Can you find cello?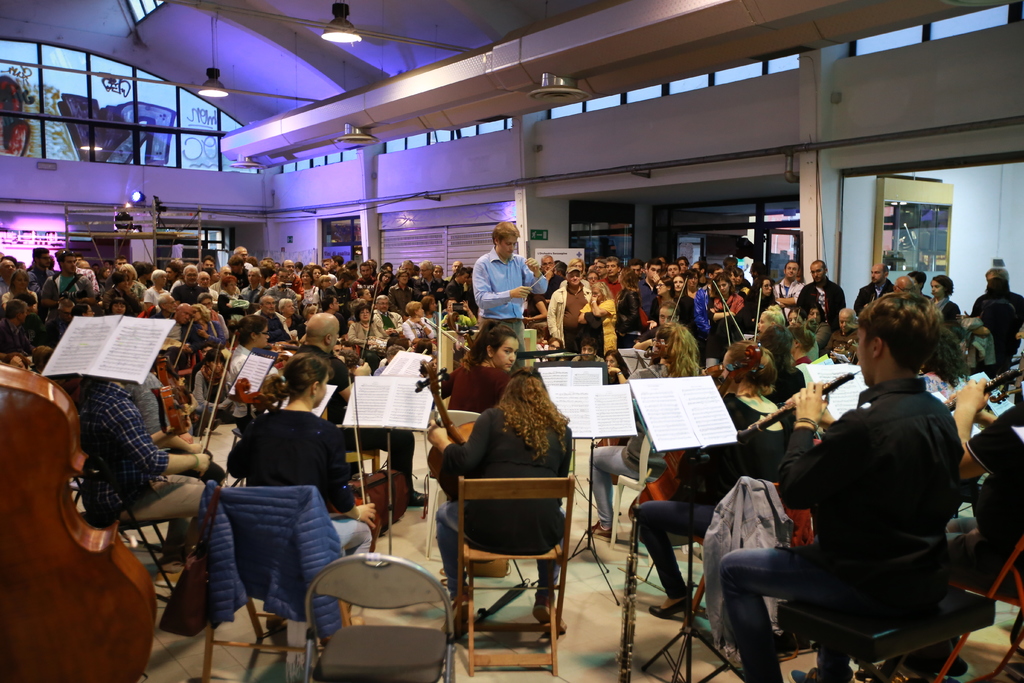
Yes, bounding box: locate(413, 359, 477, 487).
